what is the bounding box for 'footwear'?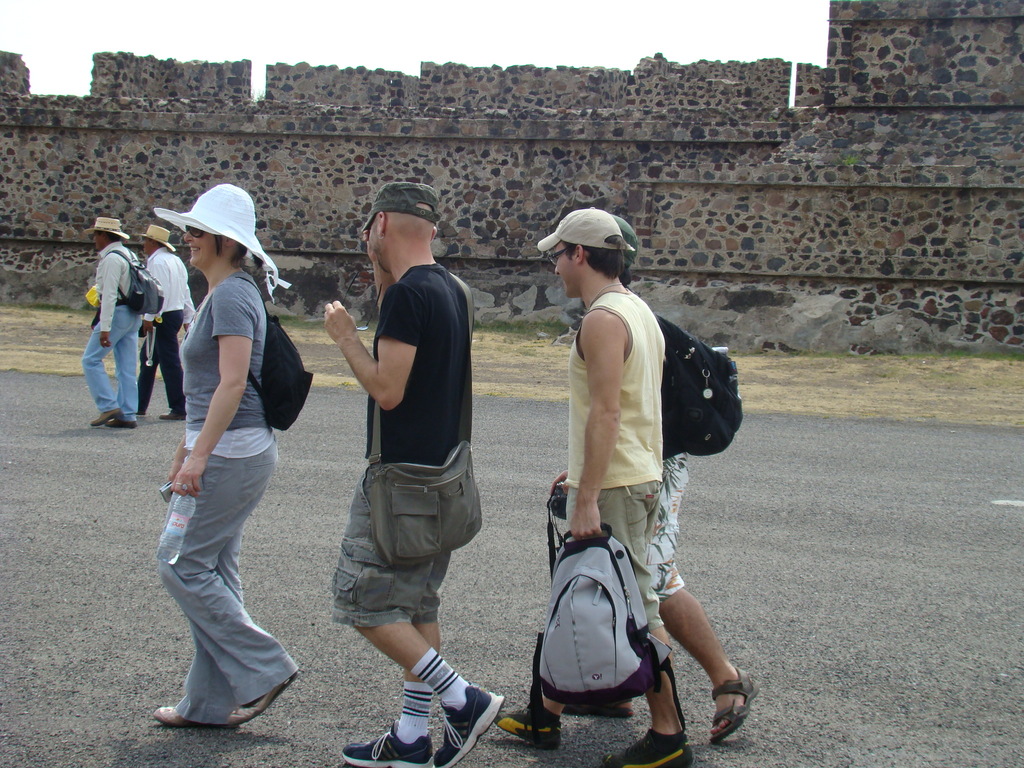
(x1=92, y1=410, x2=126, y2=430).
